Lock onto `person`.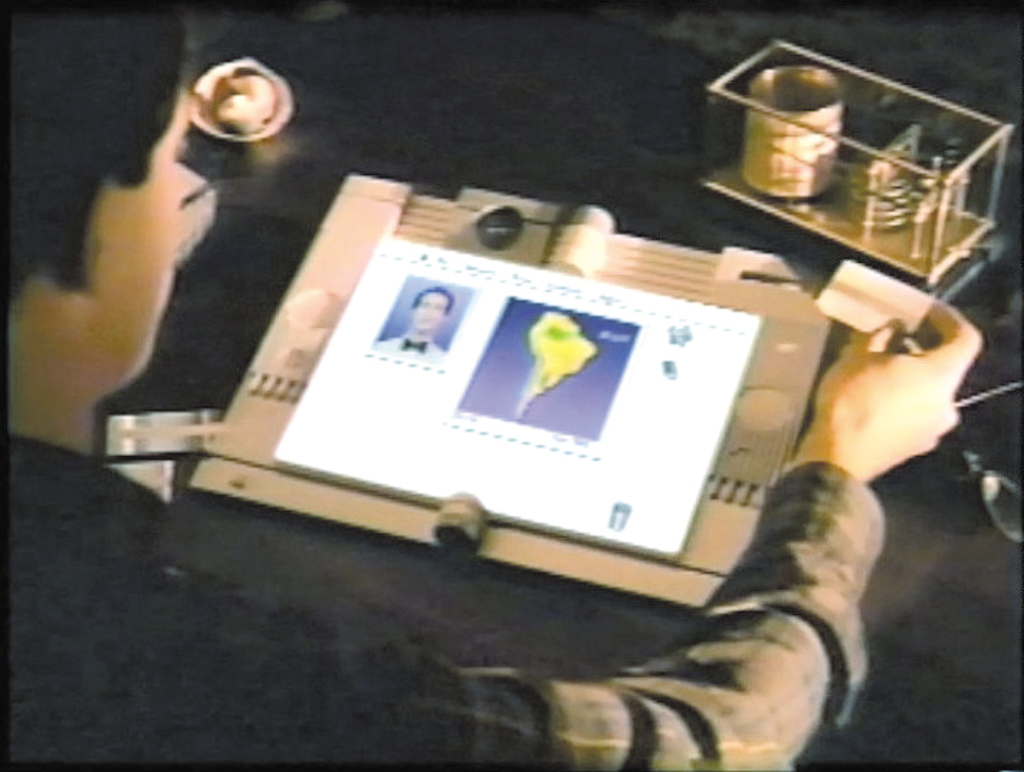
Locked: (4, 12, 984, 762).
